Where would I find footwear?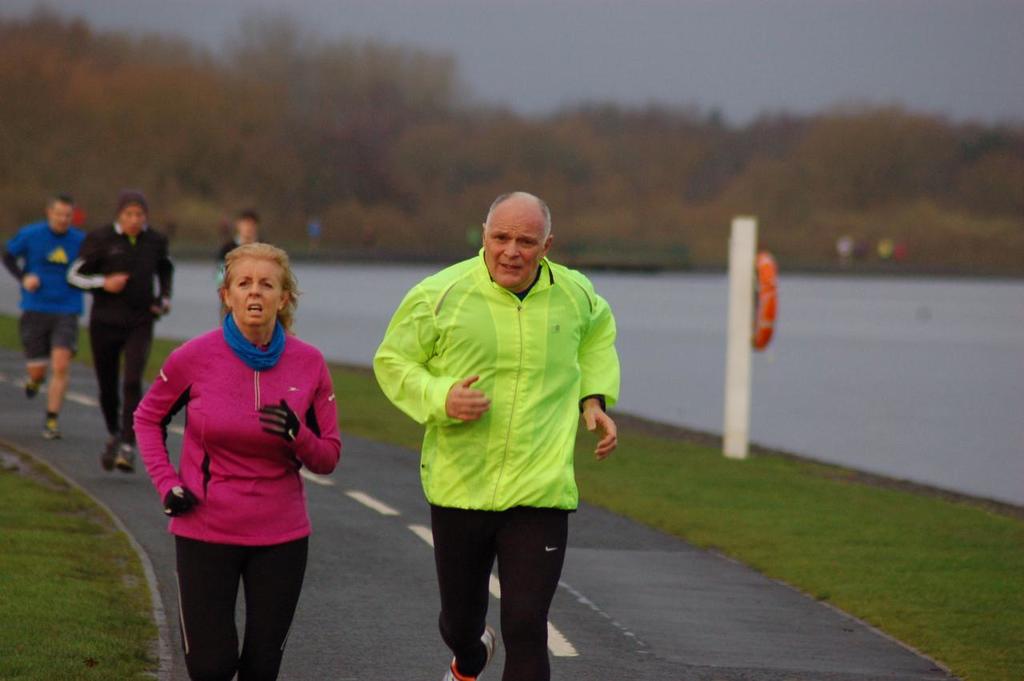
At box=[44, 409, 64, 439].
